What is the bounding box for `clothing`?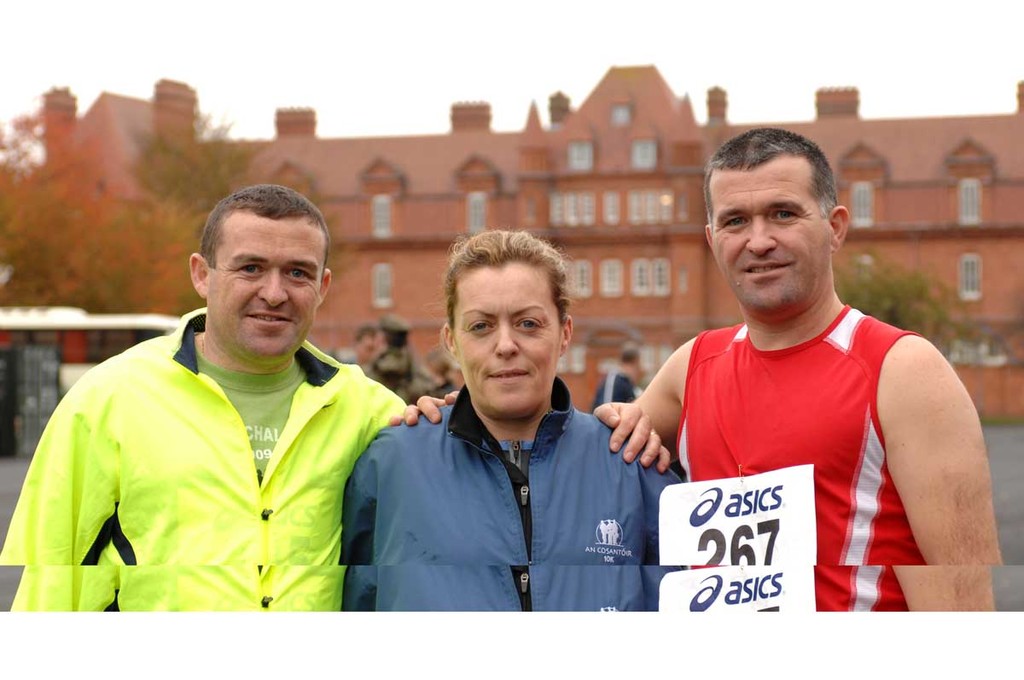
333:381:691:605.
